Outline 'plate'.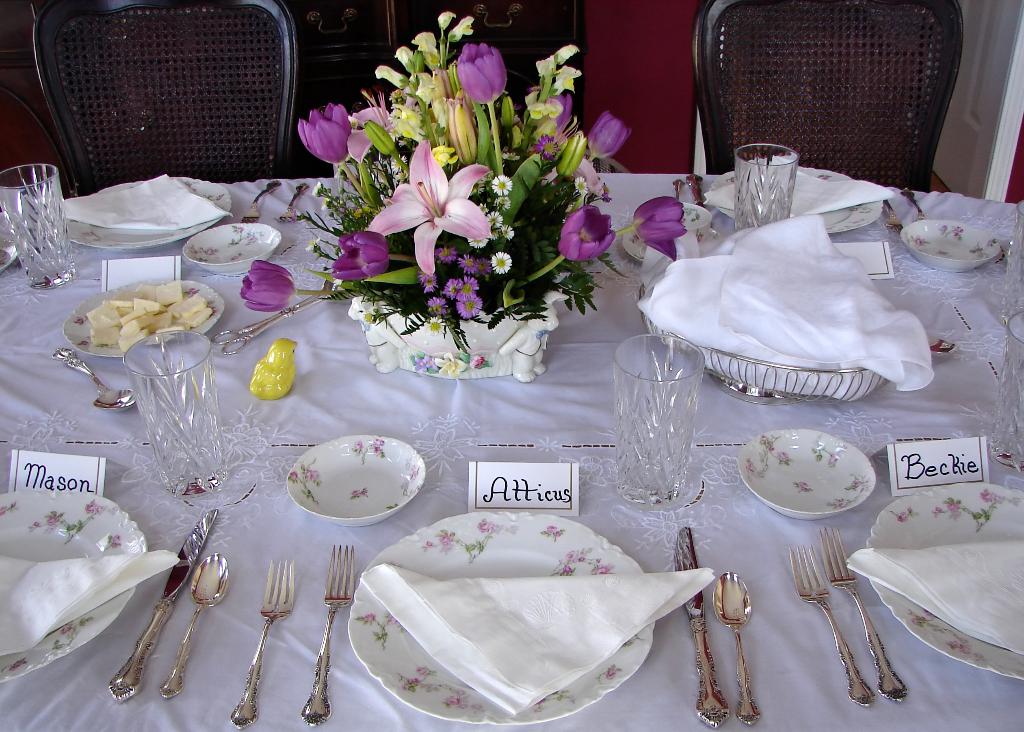
Outline: (737, 429, 874, 519).
